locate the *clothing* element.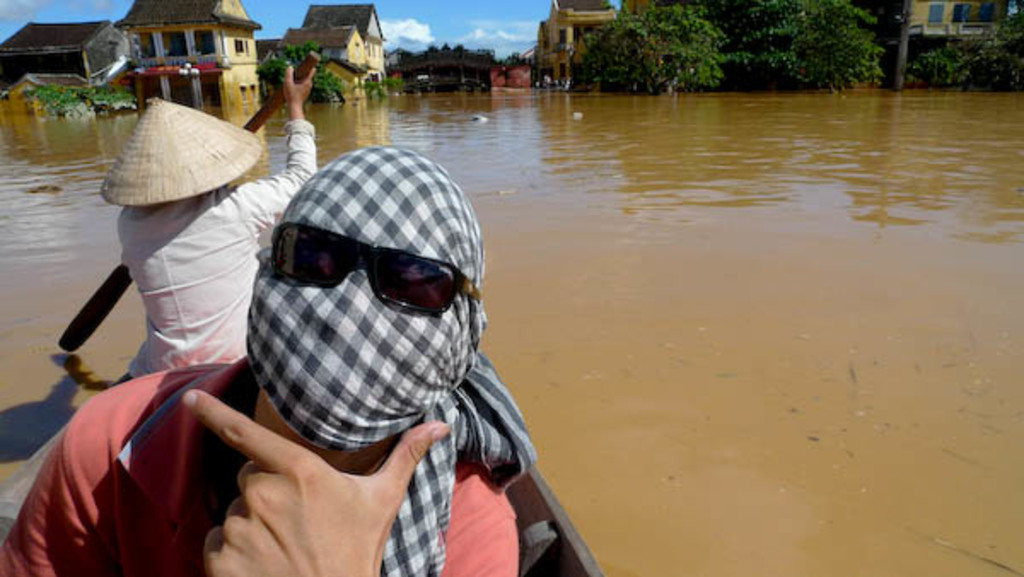
Element bbox: (x1=119, y1=119, x2=317, y2=374).
